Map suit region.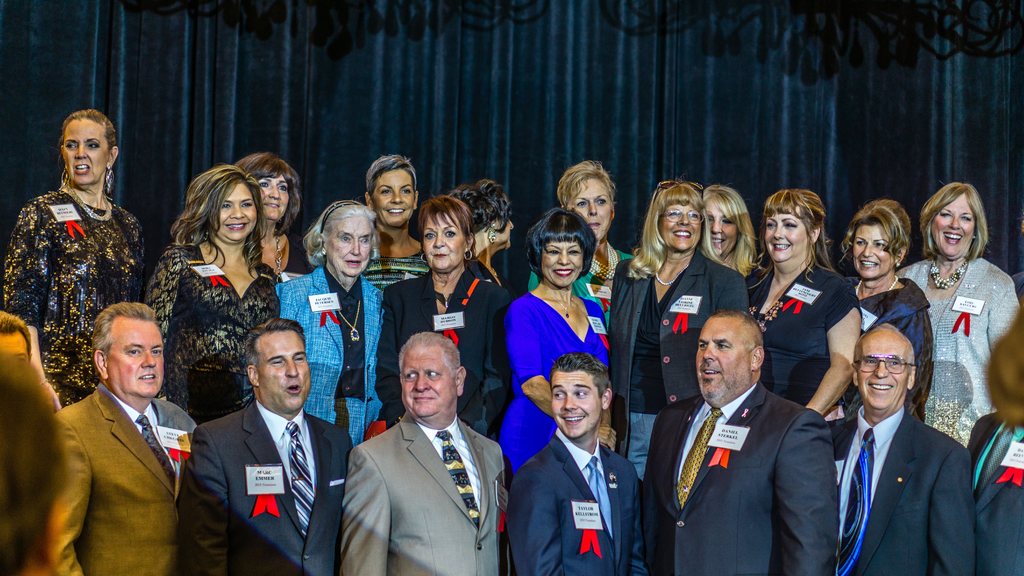
Mapped to (x1=182, y1=399, x2=353, y2=575).
